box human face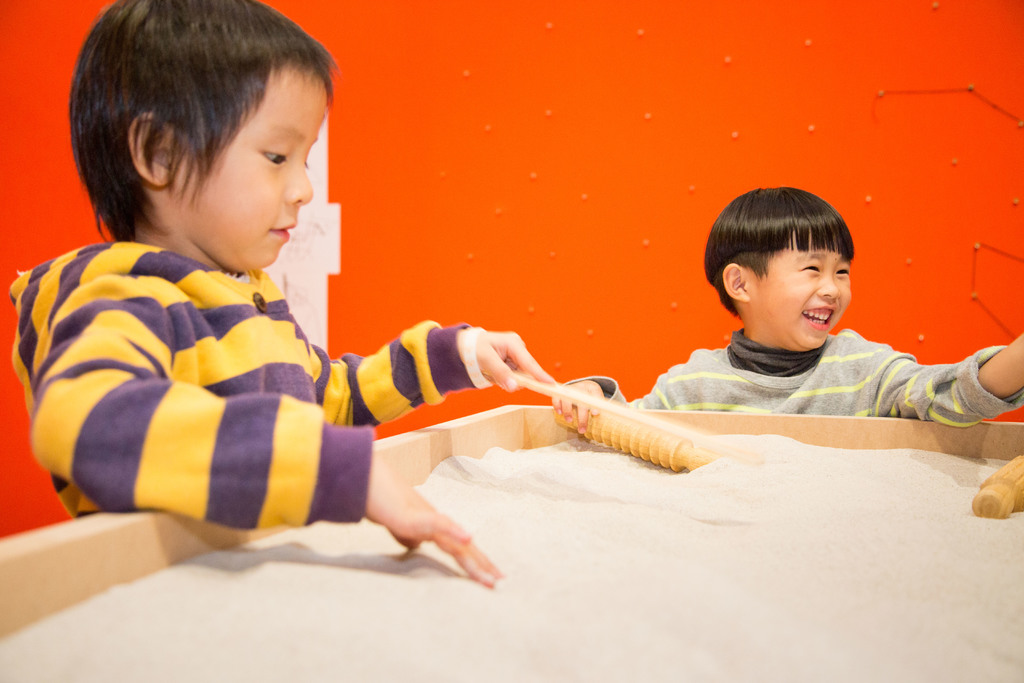
748:233:847:344
